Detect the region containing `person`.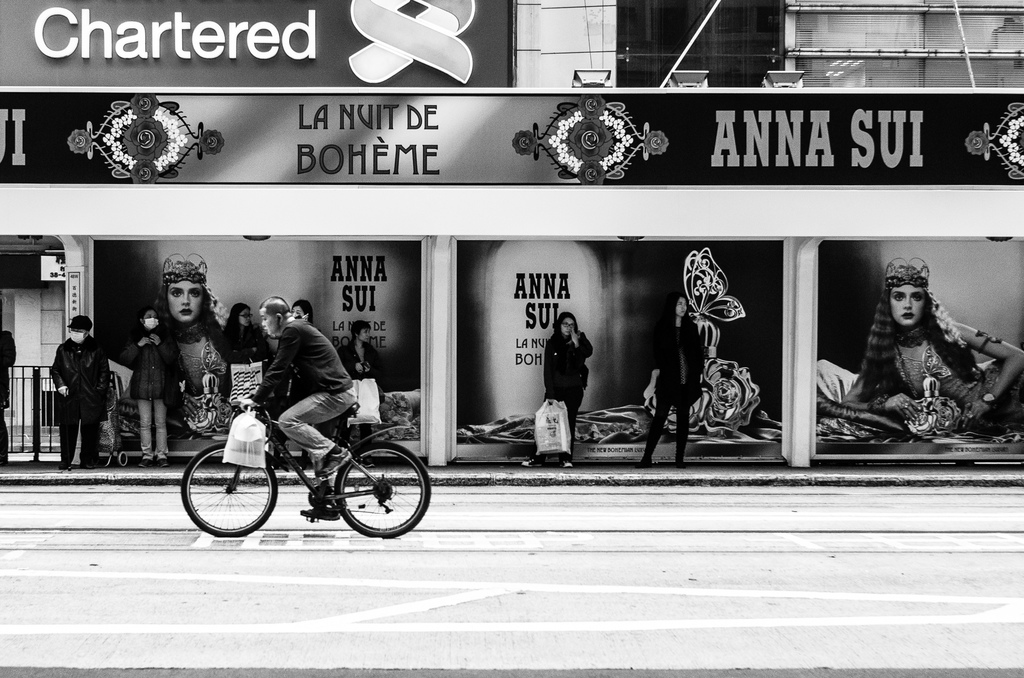
region(125, 307, 173, 466).
